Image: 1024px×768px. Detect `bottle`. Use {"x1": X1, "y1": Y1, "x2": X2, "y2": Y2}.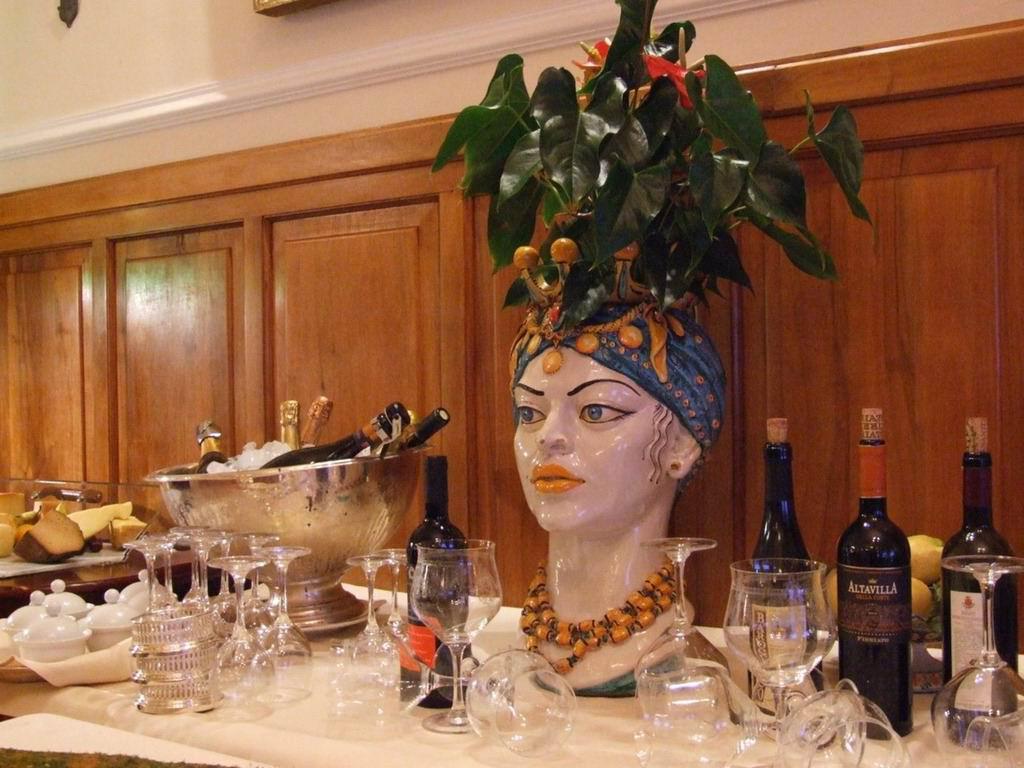
{"x1": 396, "y1": 457, "x2": 481, "y2": 699}.
